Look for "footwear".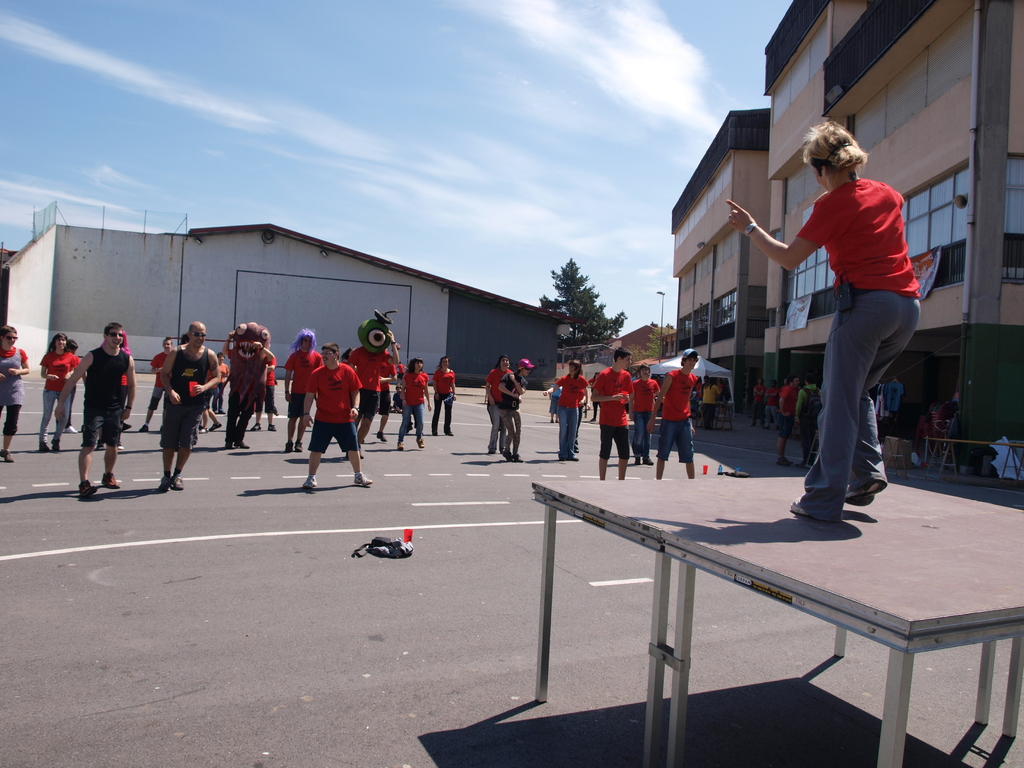
Found: [303,475,314,493].
